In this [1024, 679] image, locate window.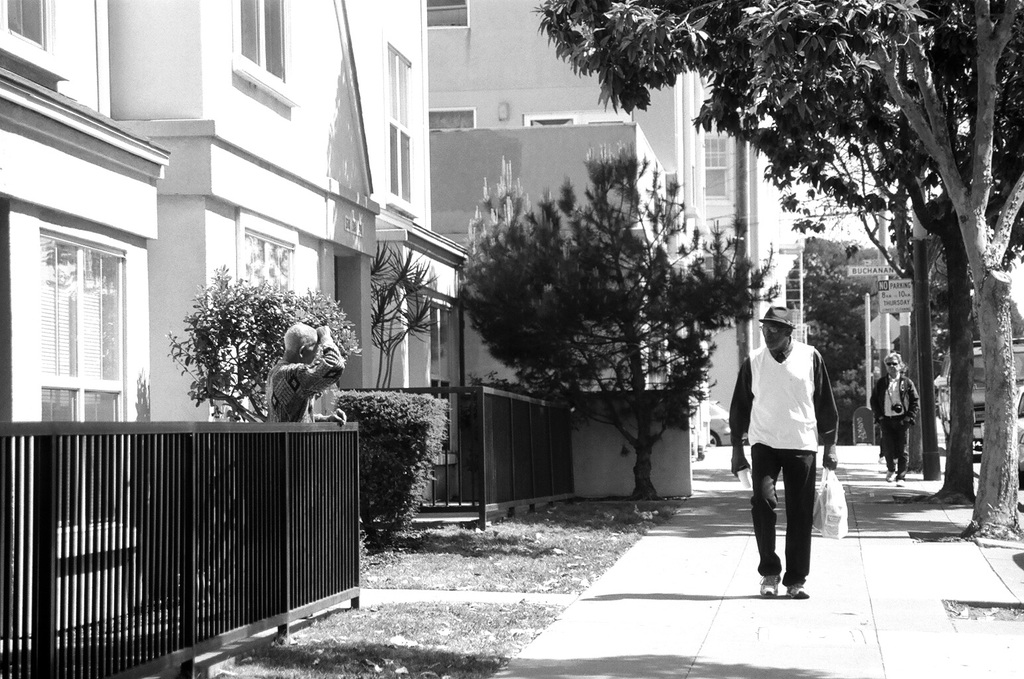
Bounding box: BBox(704, 133, 730, 204).
